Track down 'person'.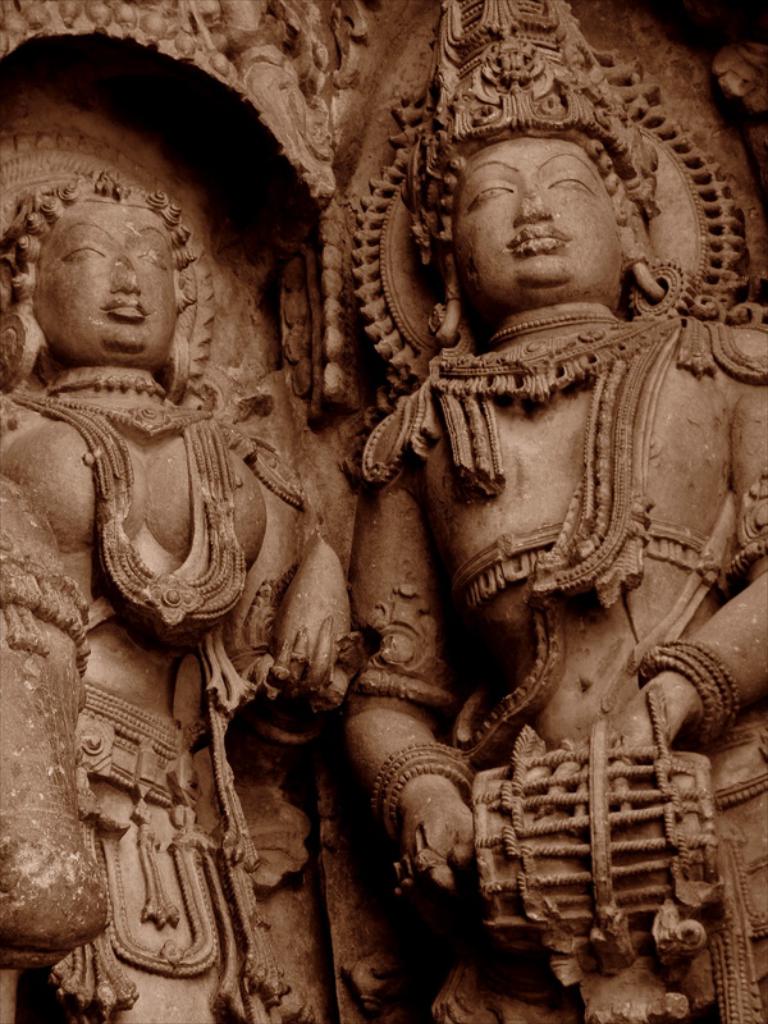
Tracked to bbox=(332, 0, 767, 1023).
